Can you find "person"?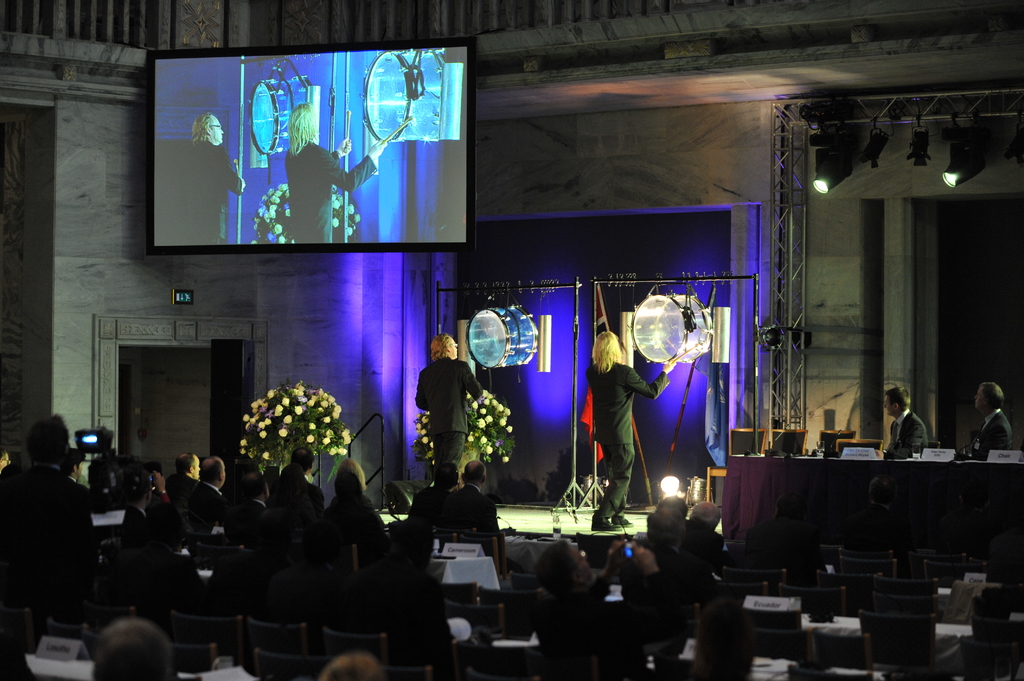
Yes, bounding box: crop(587, 331, 678, 536).
